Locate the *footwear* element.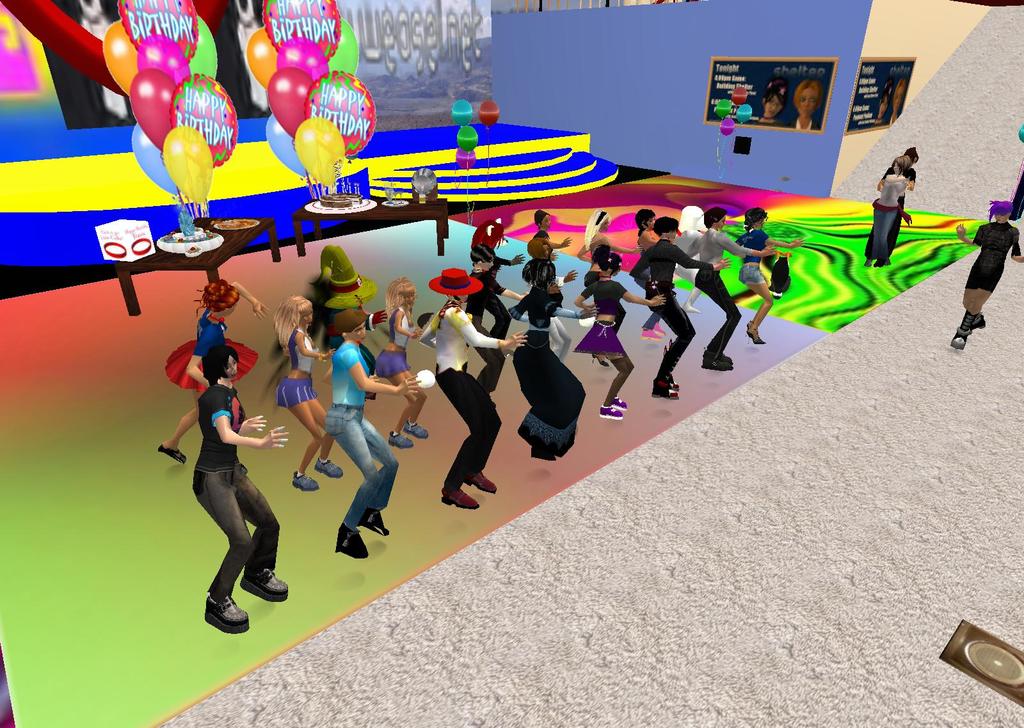
Element bbox: <box>949,328,974,349</box>.
